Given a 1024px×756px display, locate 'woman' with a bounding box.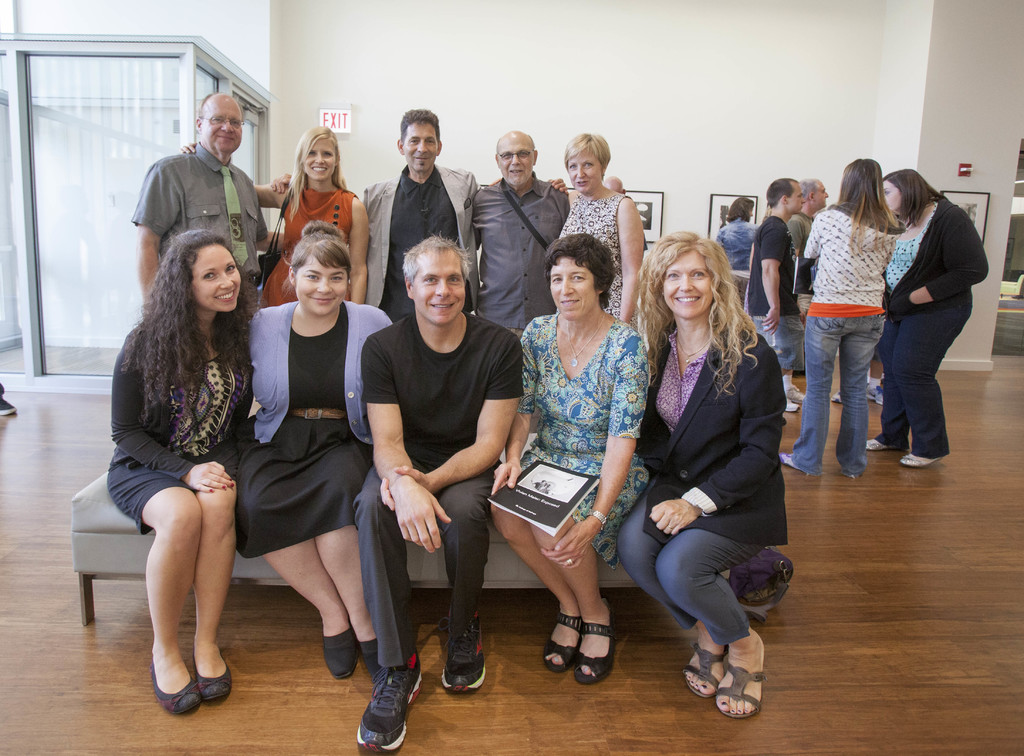
Located: pyautogui.locateOnScreen(612, 205, 782, 722).
